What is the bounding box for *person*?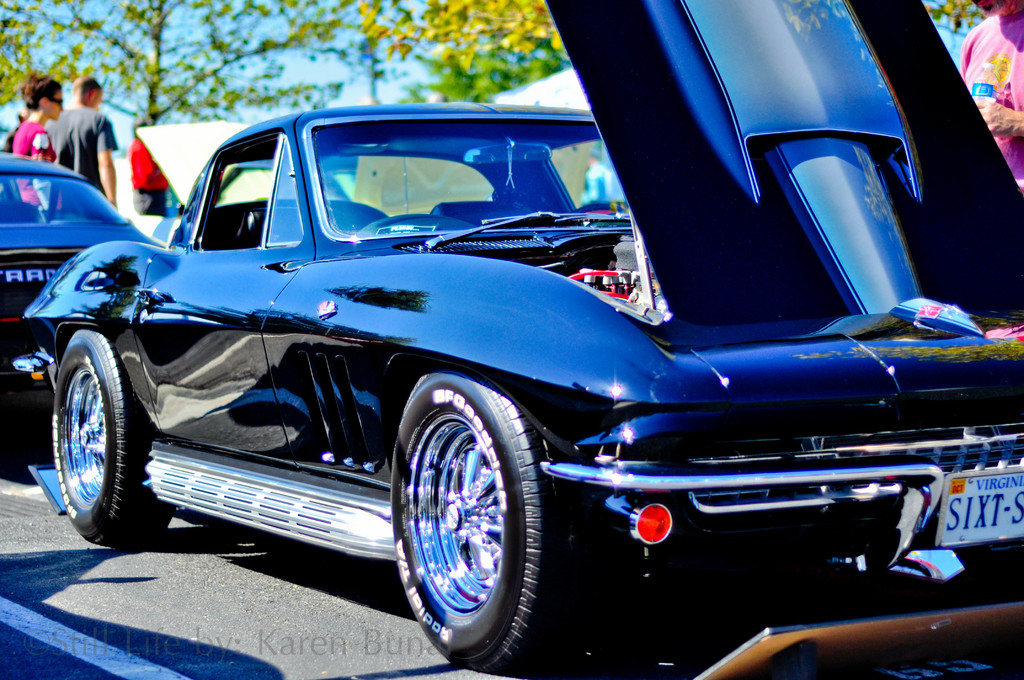
x1=956 y1=0 x2=1023 y2=200.
